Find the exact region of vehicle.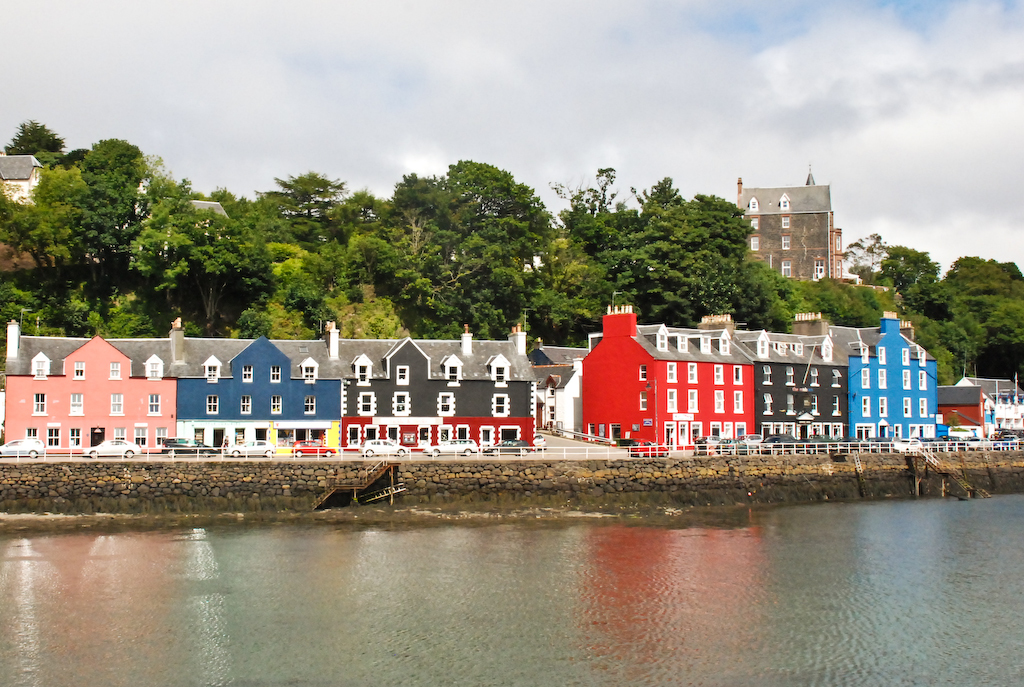
Exact region: {"x1": 533, "y1": 435, "x2": 544, "y2": 455}.
